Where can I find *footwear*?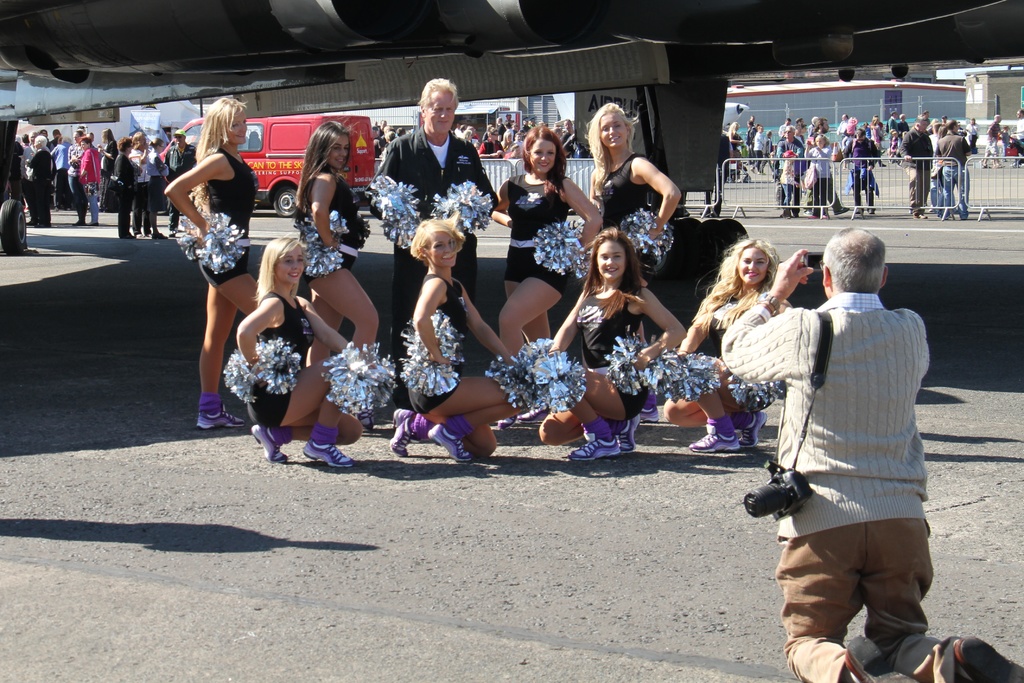
You can find it at <region>686, 421, 739, 455</region>.
